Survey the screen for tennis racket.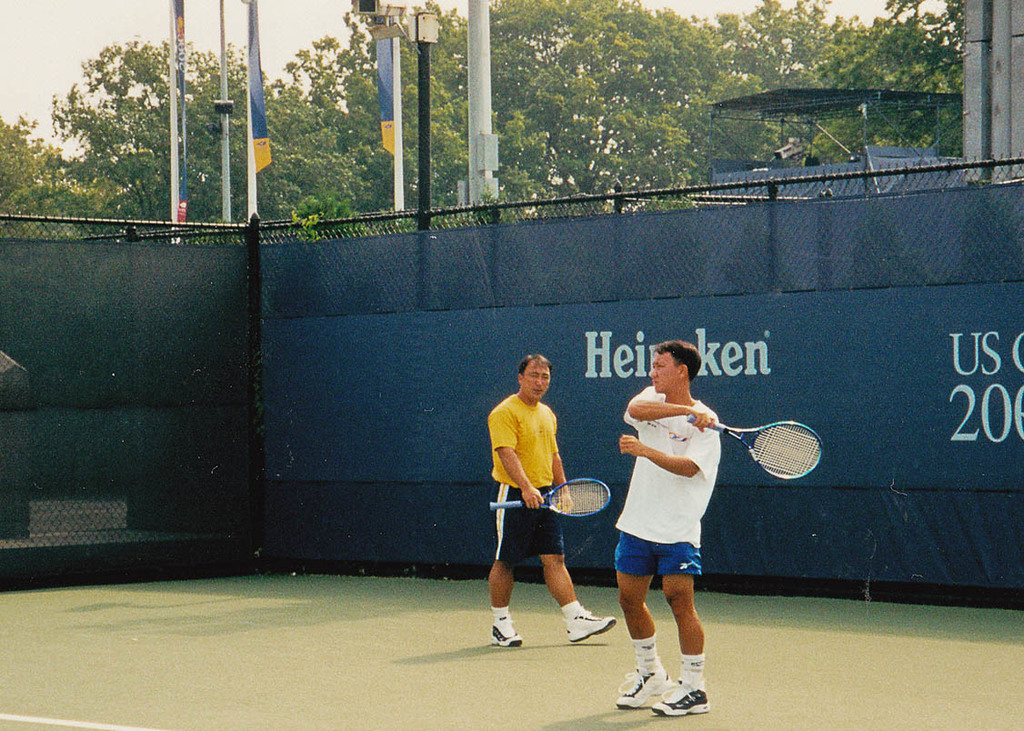
Survey found: (x1=685, y1=413, x2=827, y2=482).
